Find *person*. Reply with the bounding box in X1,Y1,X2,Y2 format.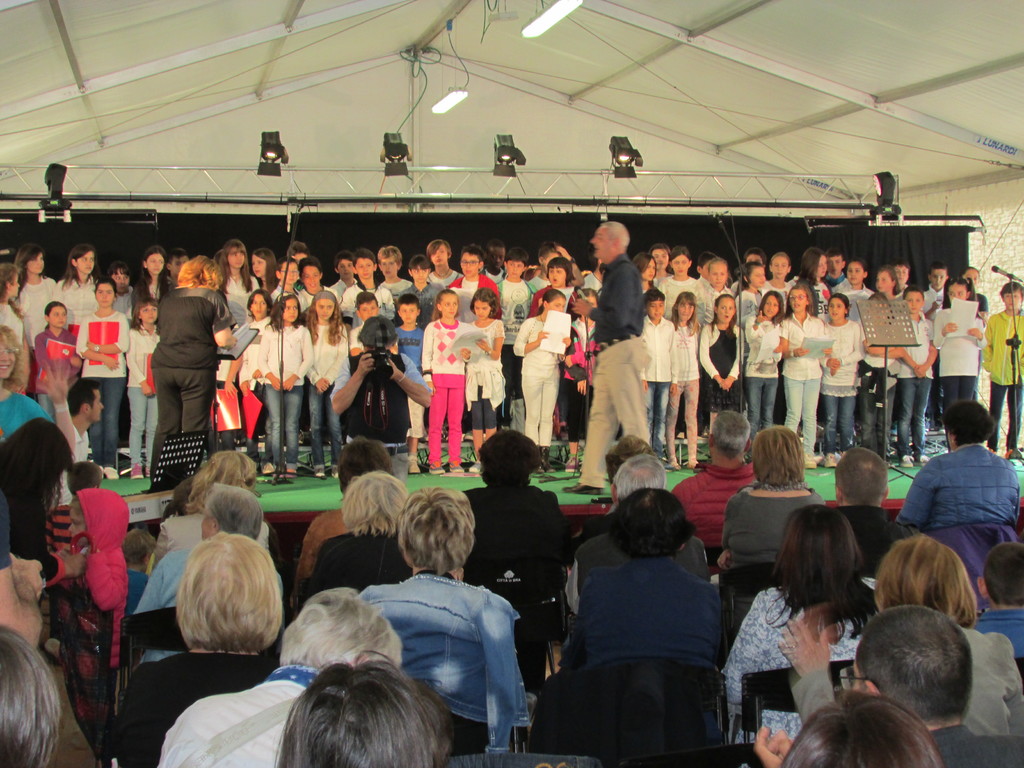
753,691,935,767.
